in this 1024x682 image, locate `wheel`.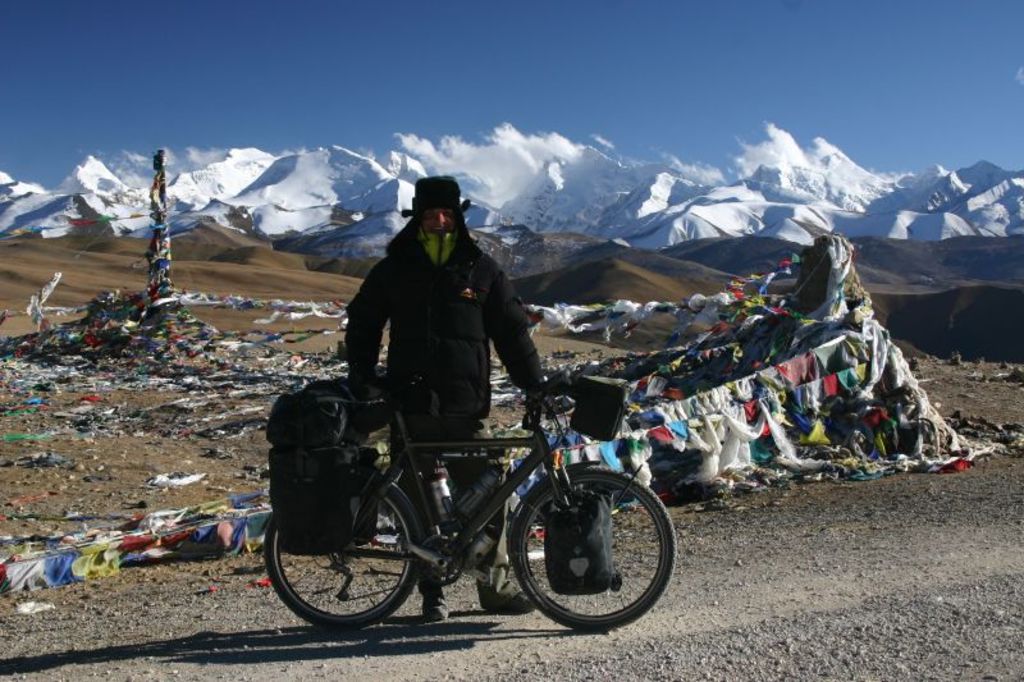
Bounding box: (x1=503, y1=471, x2=664, y2=631).
